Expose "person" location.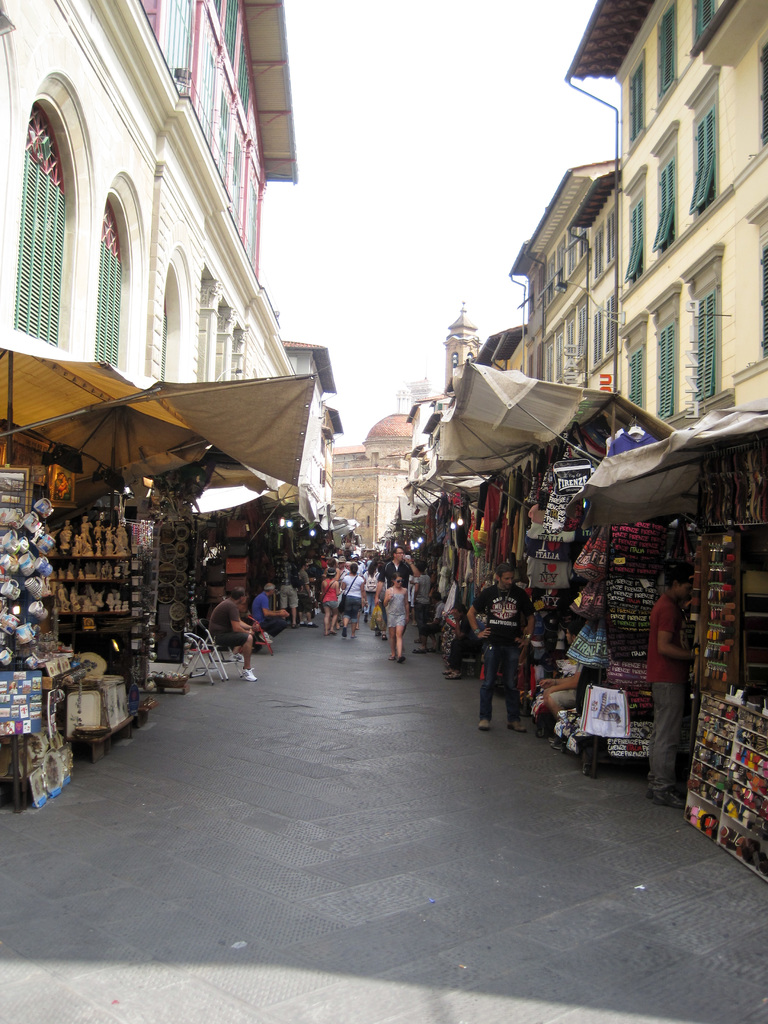
Exposed at rect(294, 563, 317, 624).
